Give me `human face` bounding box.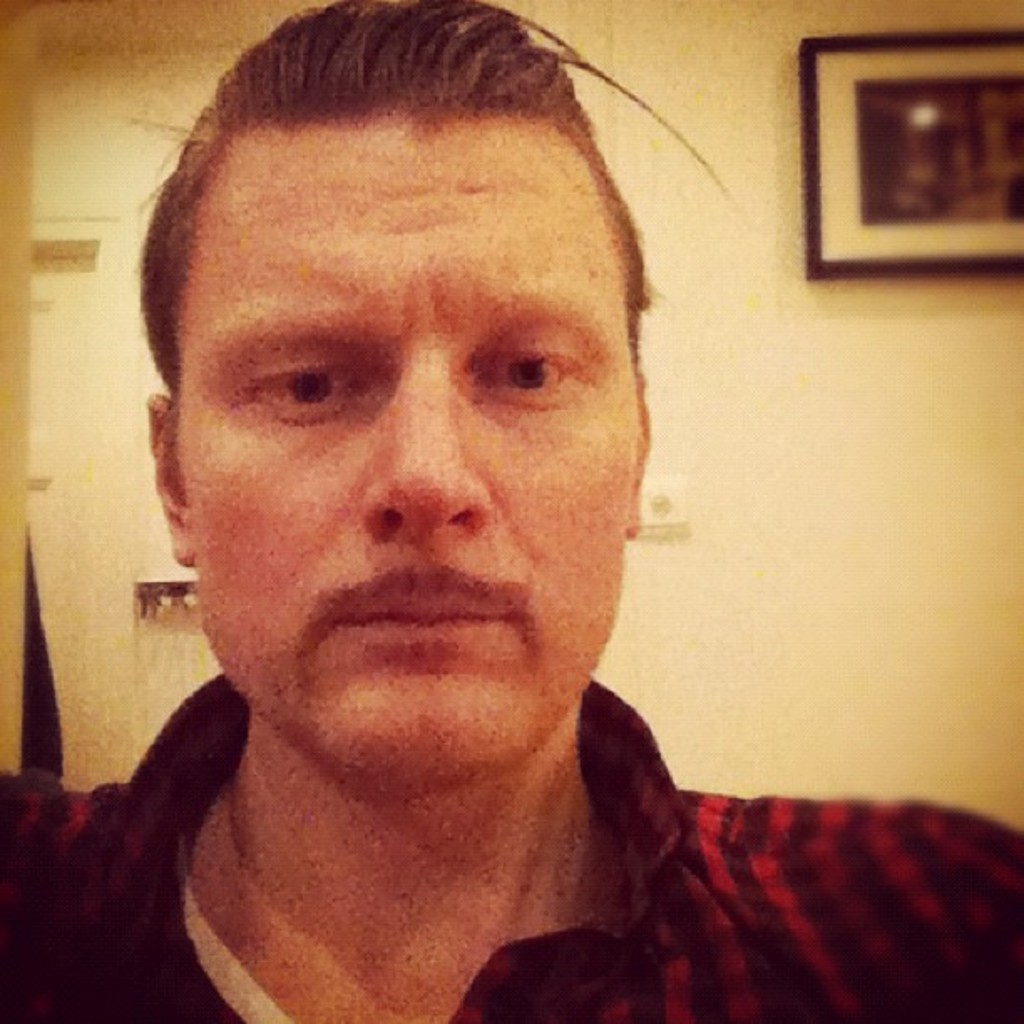
l=177, t=104, r=641, b=805.
